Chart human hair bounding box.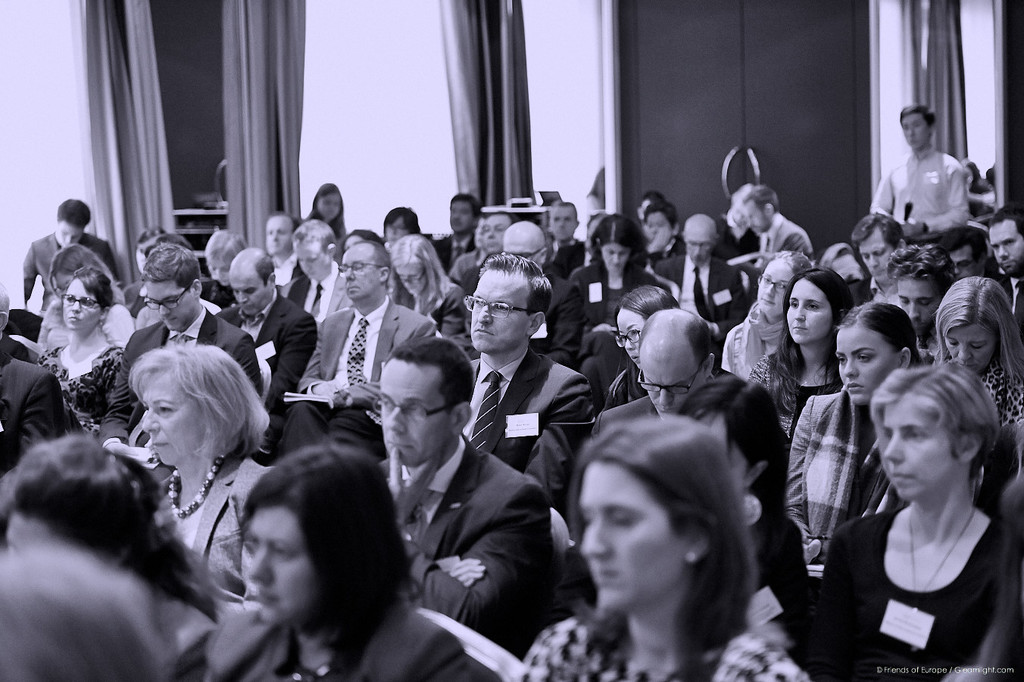
Charted: BBox(635, 304, 710, 371).
